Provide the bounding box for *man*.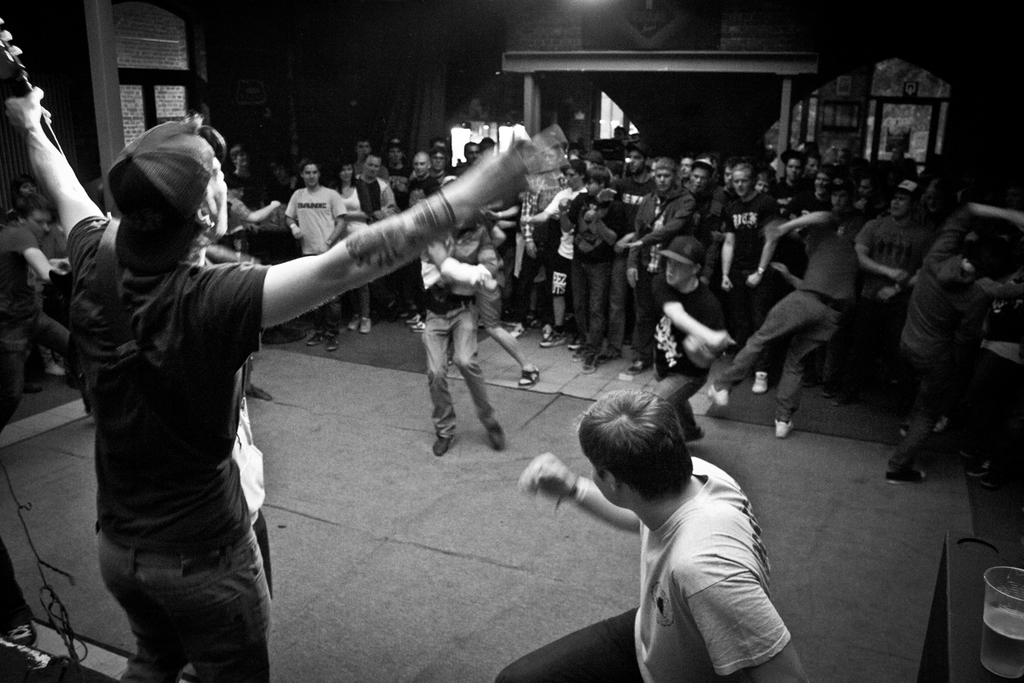
x1=719, y1=161, x2=784, y2=393.
